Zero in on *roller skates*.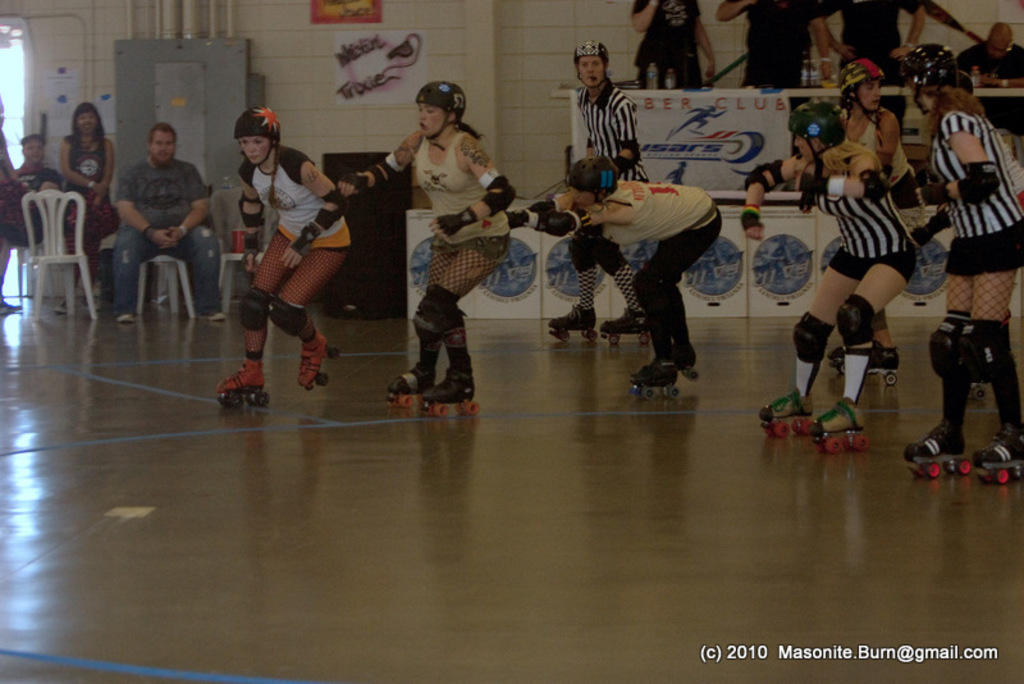
Zeroed in: rect(835, 339, 904, 386).
